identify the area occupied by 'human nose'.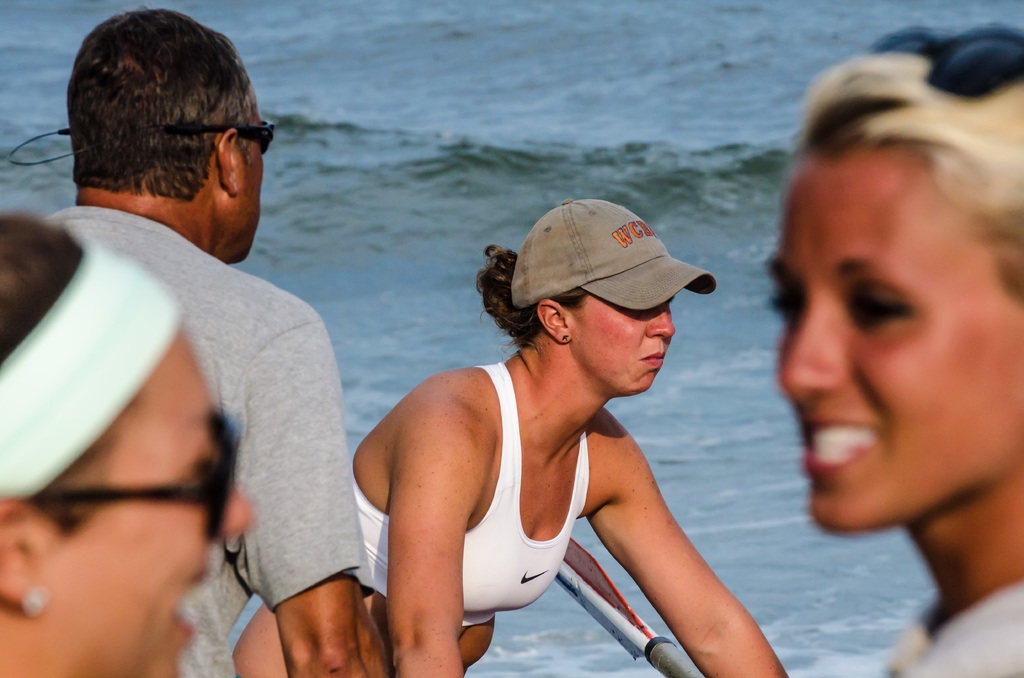
Area: pyautogui.locateOnScreen(216, 471, 255, 546).
